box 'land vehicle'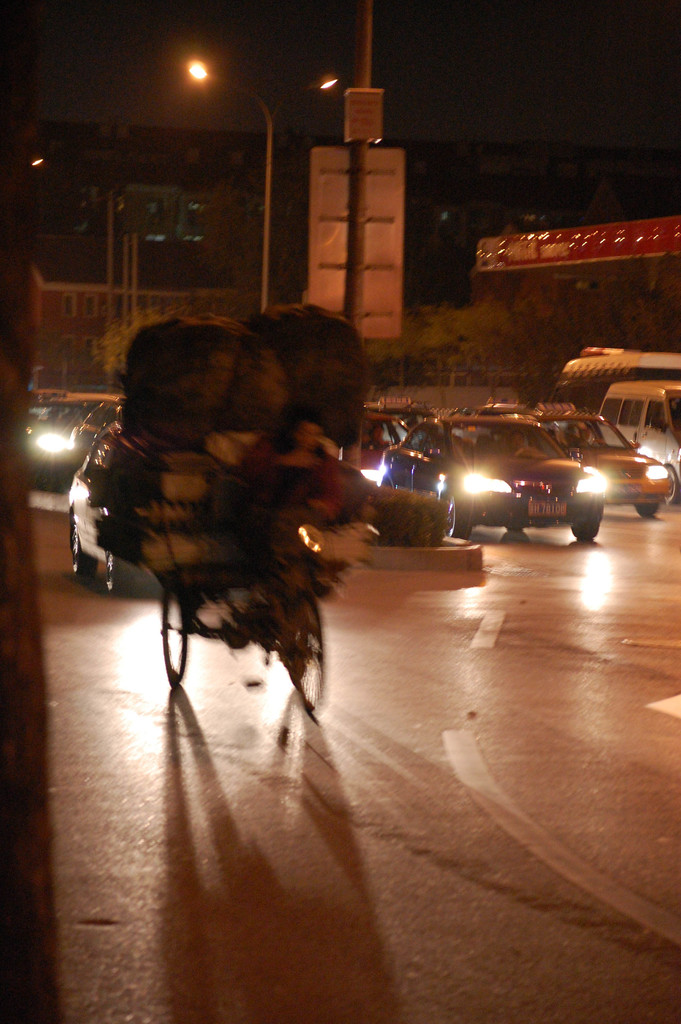
x1=386, y1=413, x2=605, y2=541
